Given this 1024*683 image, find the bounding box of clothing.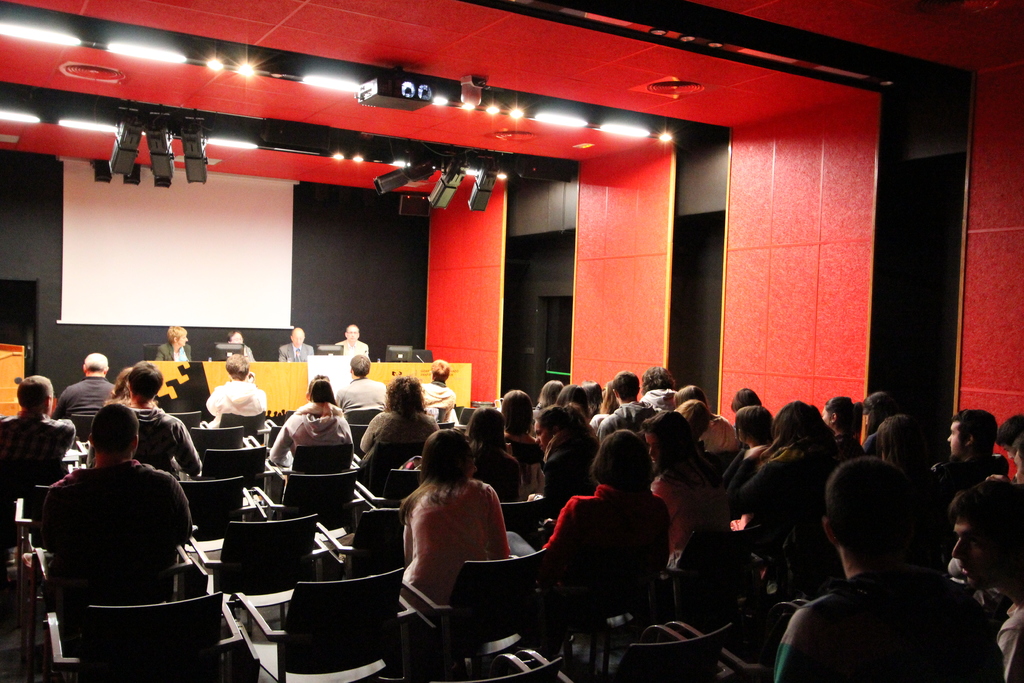
select_region(50, 373, 124, 420).
